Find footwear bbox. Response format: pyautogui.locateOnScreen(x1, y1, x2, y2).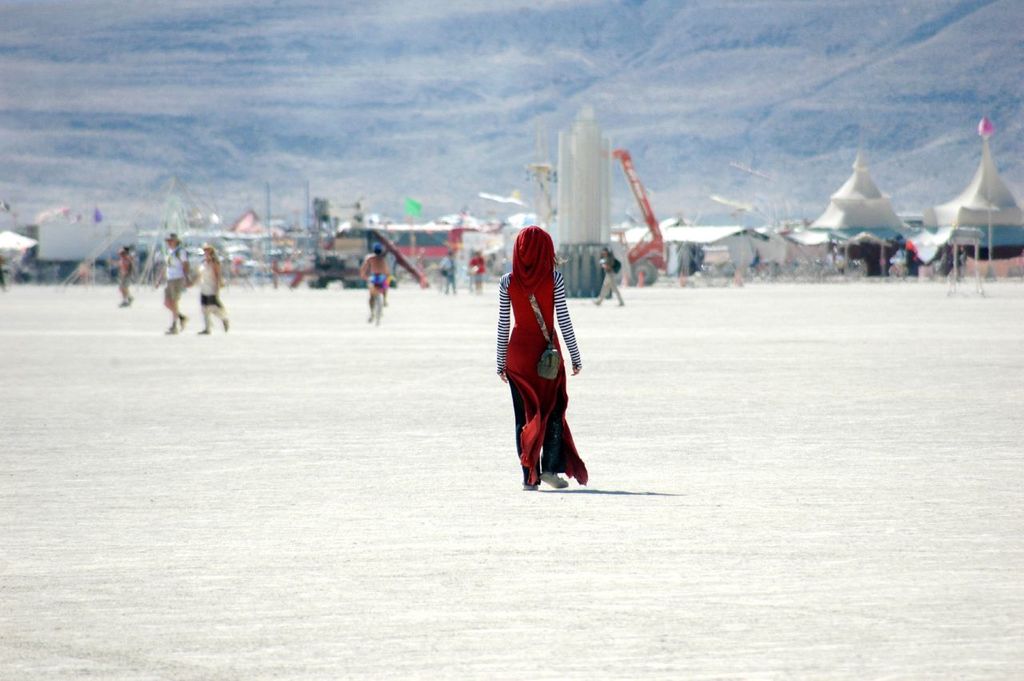
pyautogui.locateOnScreen(117, 299, 130, 309).
